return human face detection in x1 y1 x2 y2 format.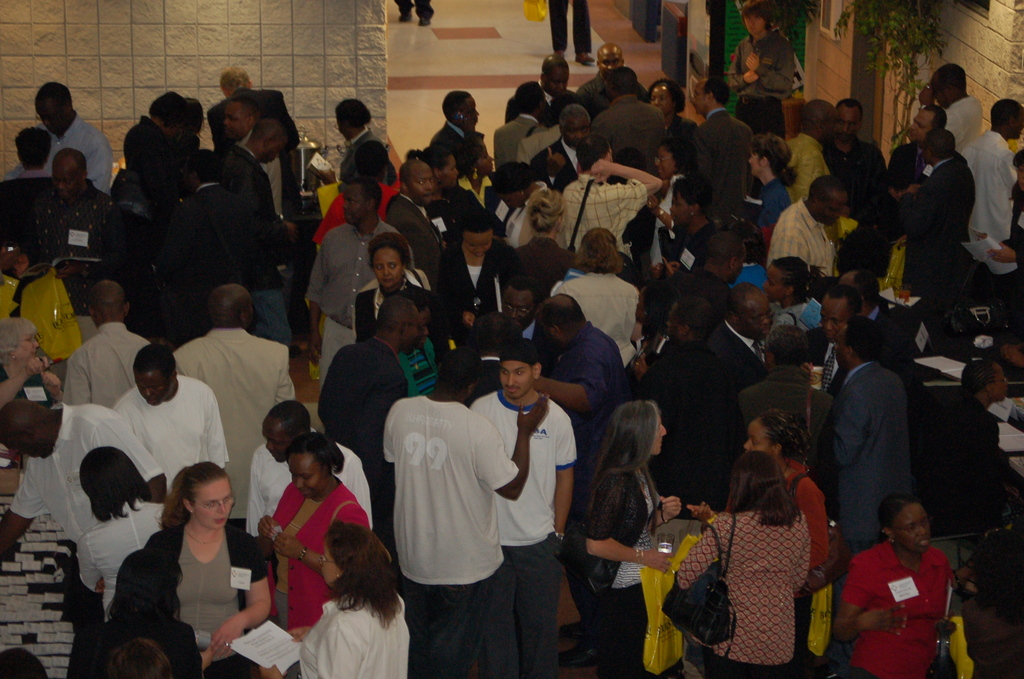
743 417 772 454.
